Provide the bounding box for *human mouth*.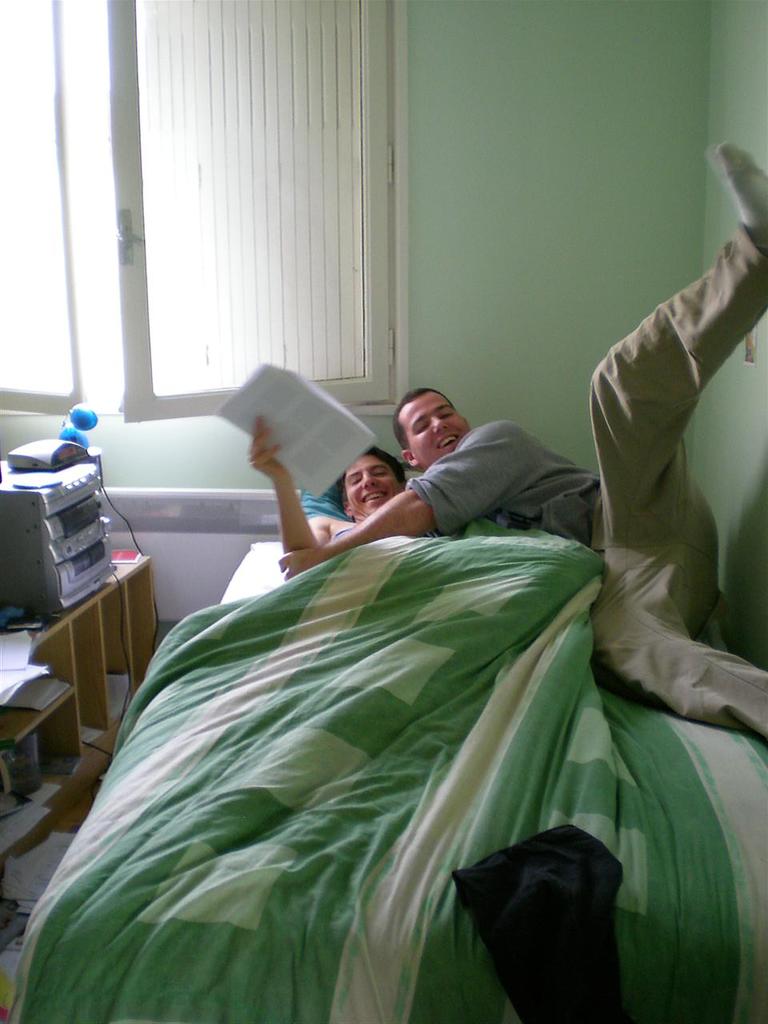
(x1=440, y1=437, x2=454, y2=446).
